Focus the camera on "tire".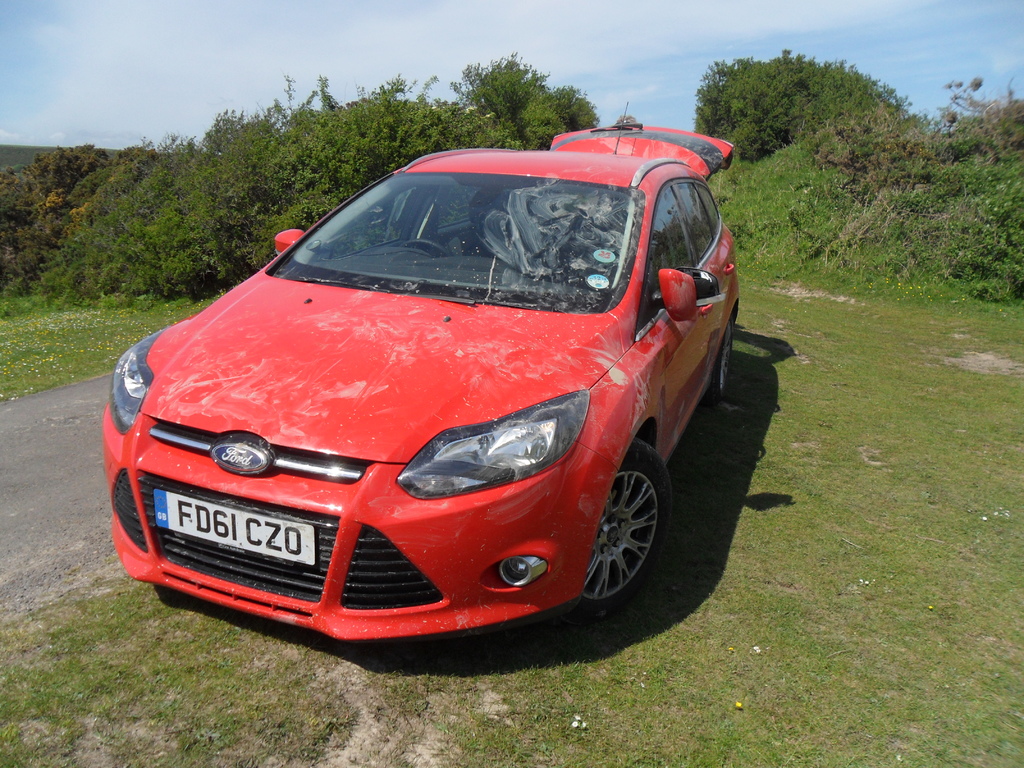
Focus region: box(557, 435, 669, 631).
